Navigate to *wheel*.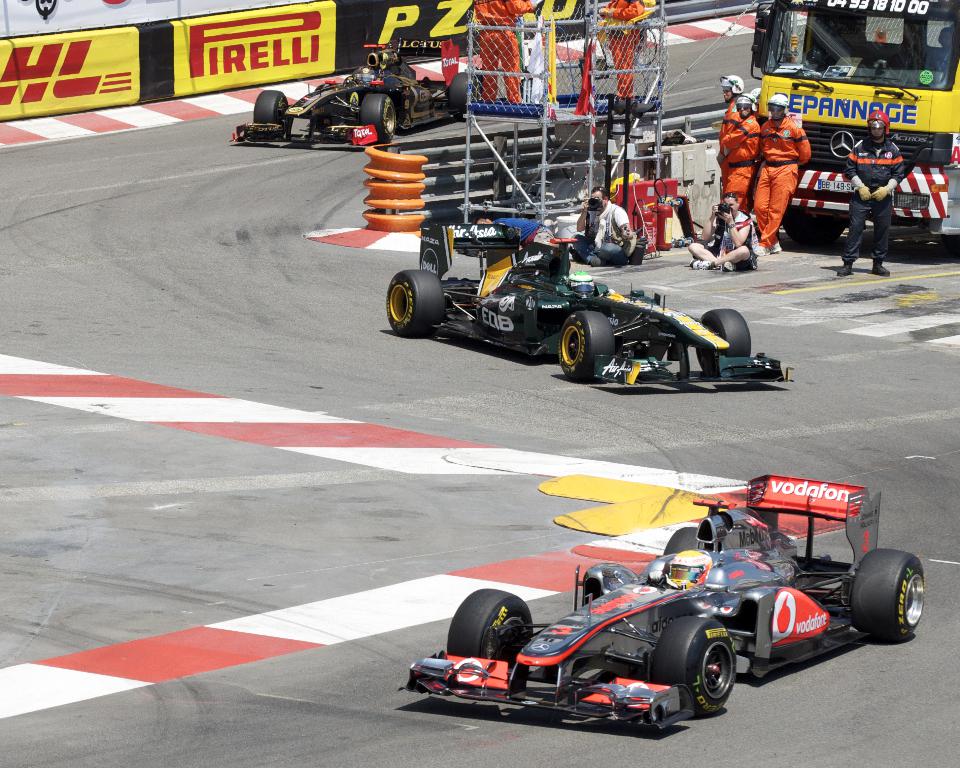
Navigation target: rect(847, 545, 928, 639).
